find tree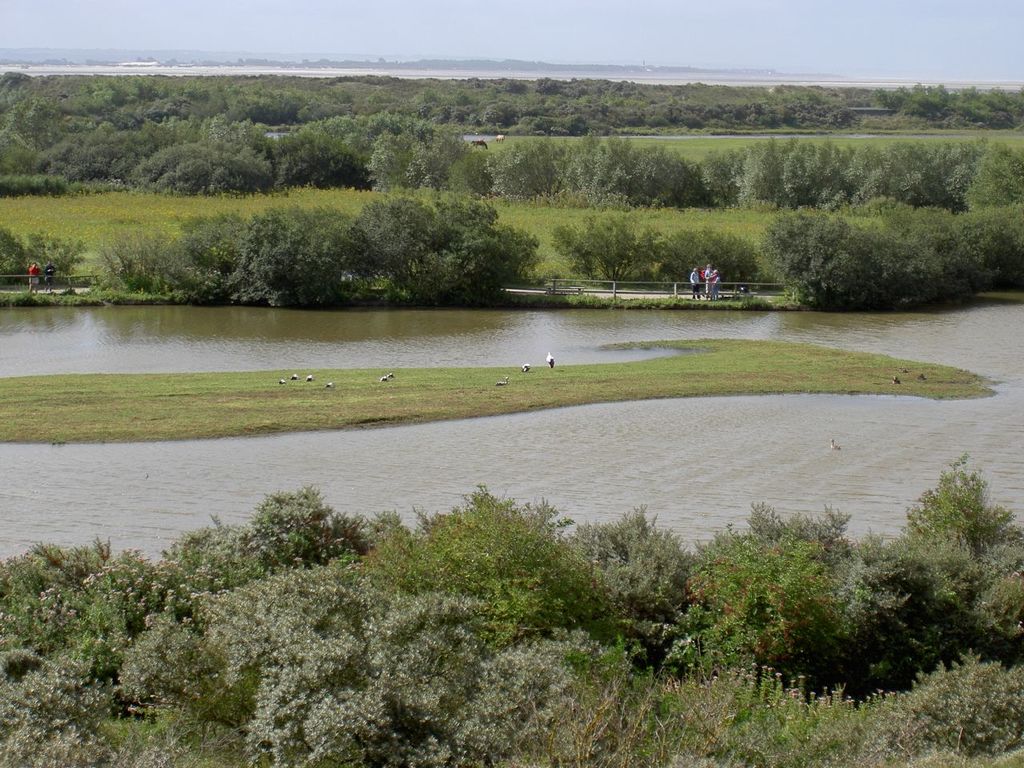
region(0, 190, 557, 321)
